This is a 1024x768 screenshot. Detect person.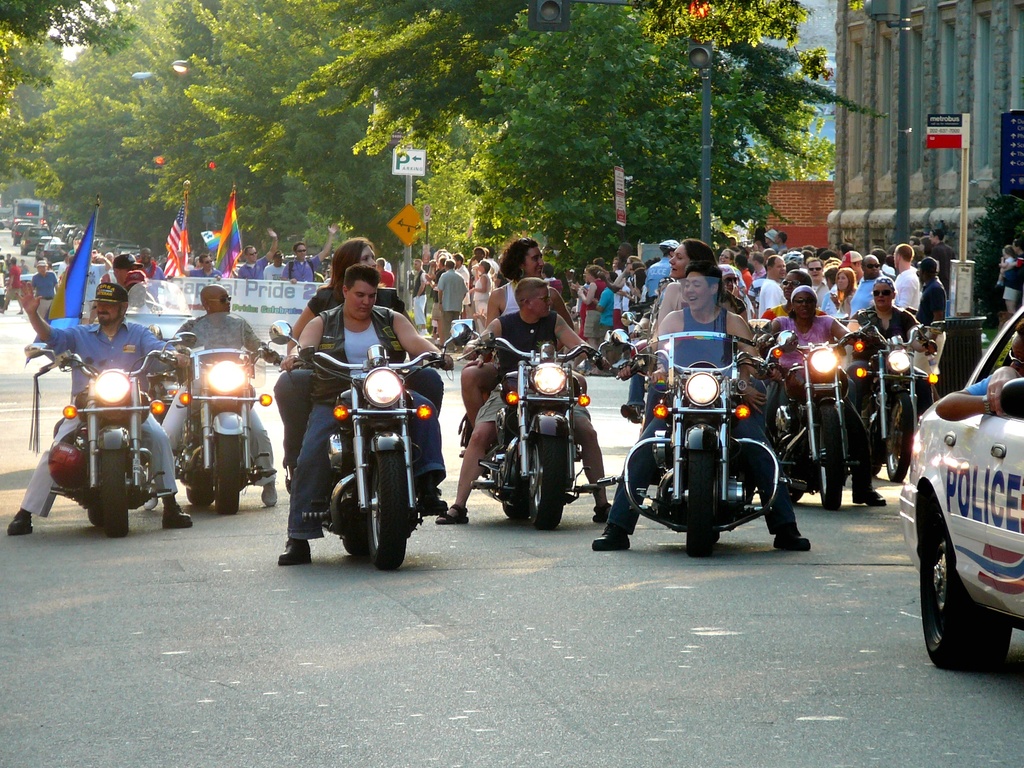
10:282:196:539.
